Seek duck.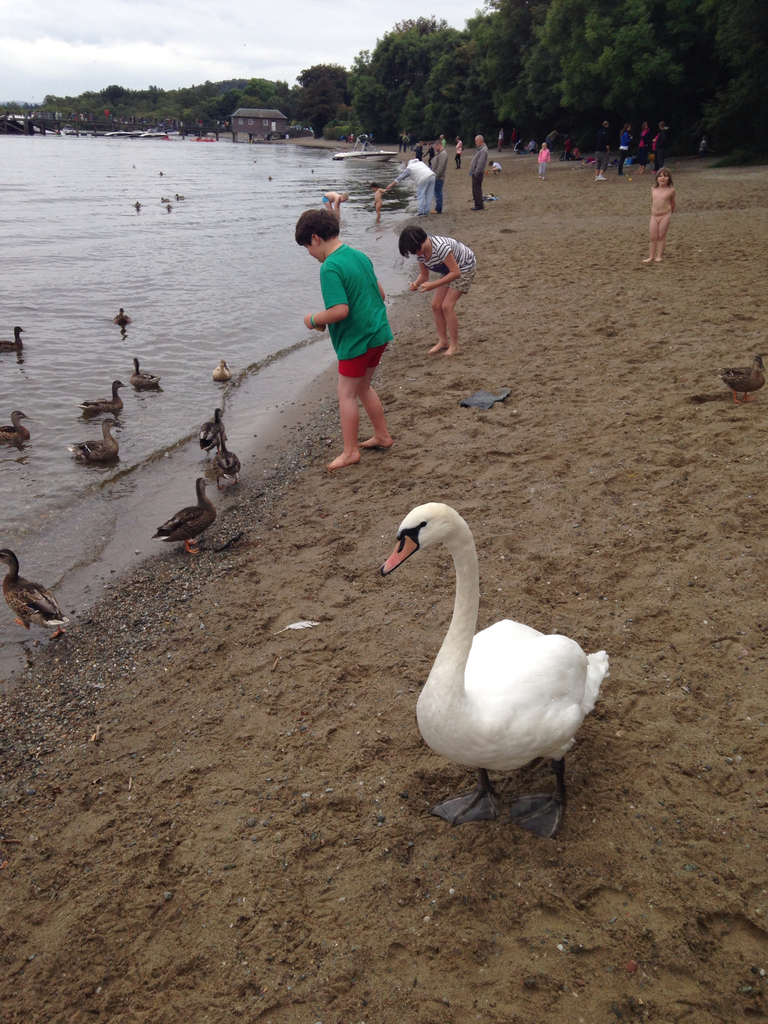
detection(1, 540, 72, 641).
